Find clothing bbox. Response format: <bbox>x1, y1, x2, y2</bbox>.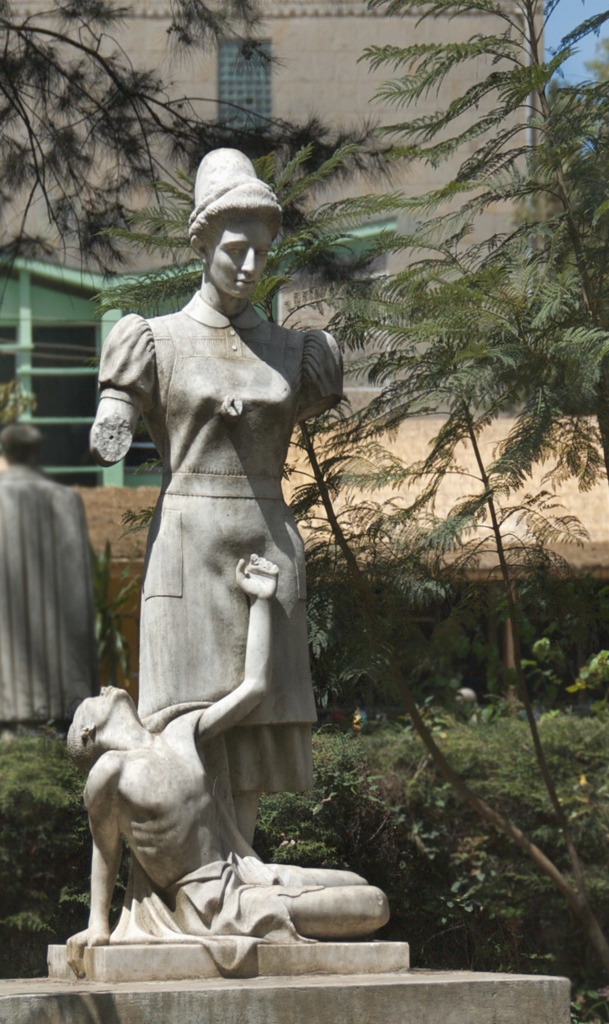
<bbox>97, 290, 345, 801</bbox>.
